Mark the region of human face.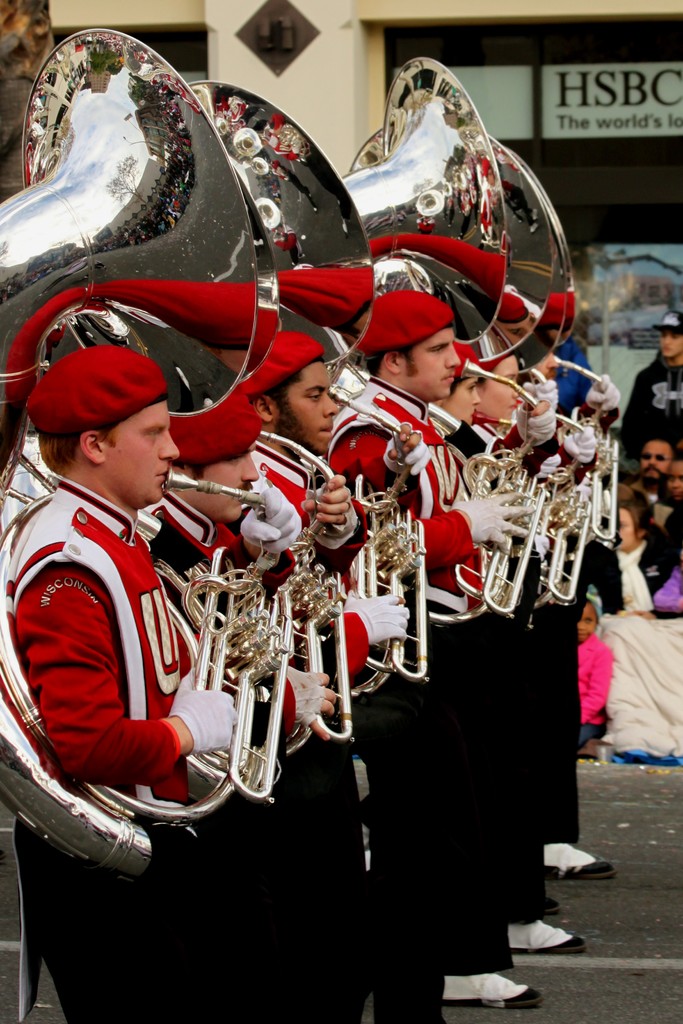
Region: crop(636, 442, 674, 480).
